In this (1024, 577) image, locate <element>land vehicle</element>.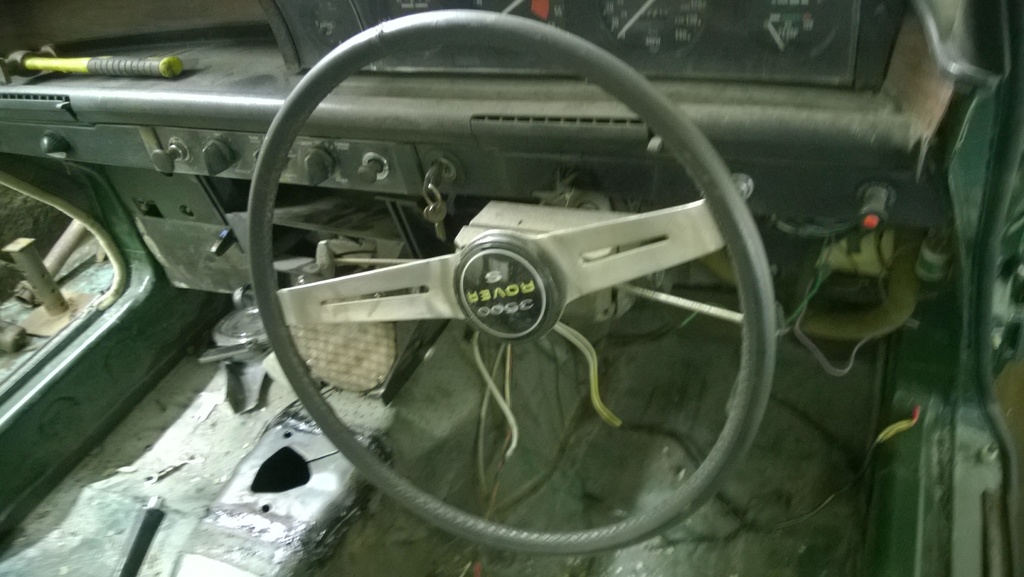
Bounding box: {"x1": 0, "y1": 0, "x2": 1023, "y2": 576}.
